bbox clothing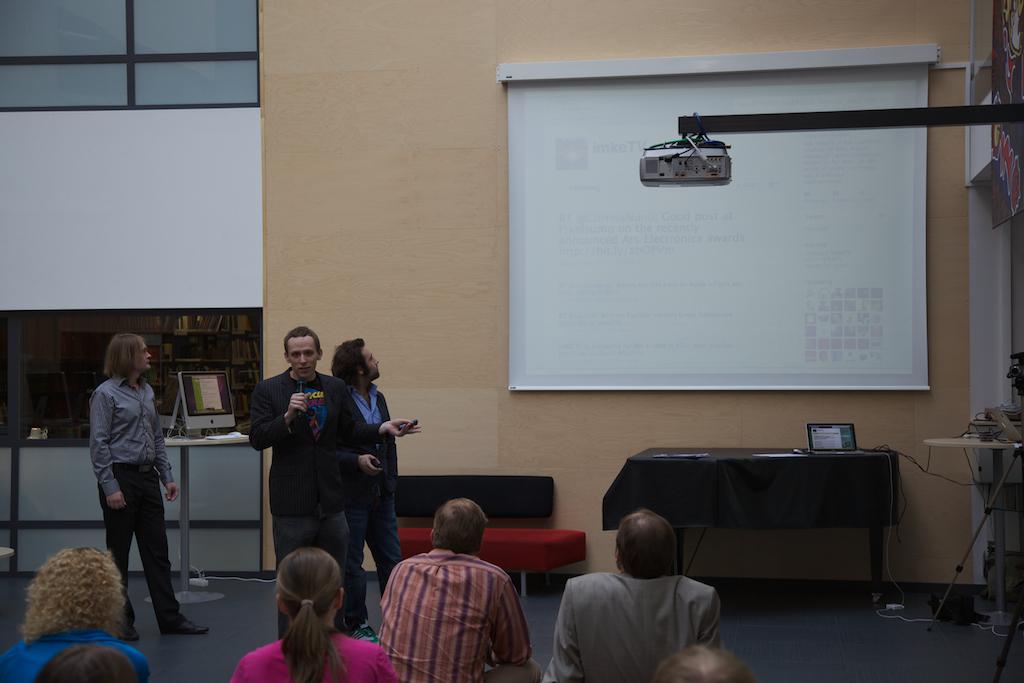
(left=361, top=535, right=533, bottom=676)
